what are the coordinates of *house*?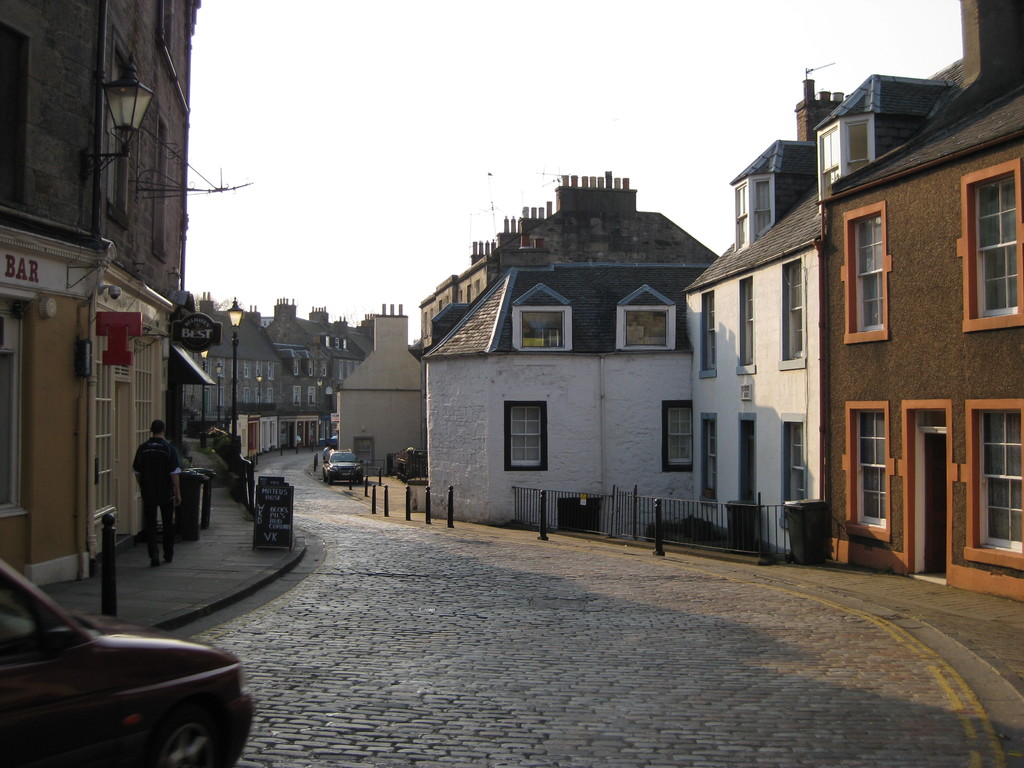
left=673, top=68, right=849, bottom=568.
